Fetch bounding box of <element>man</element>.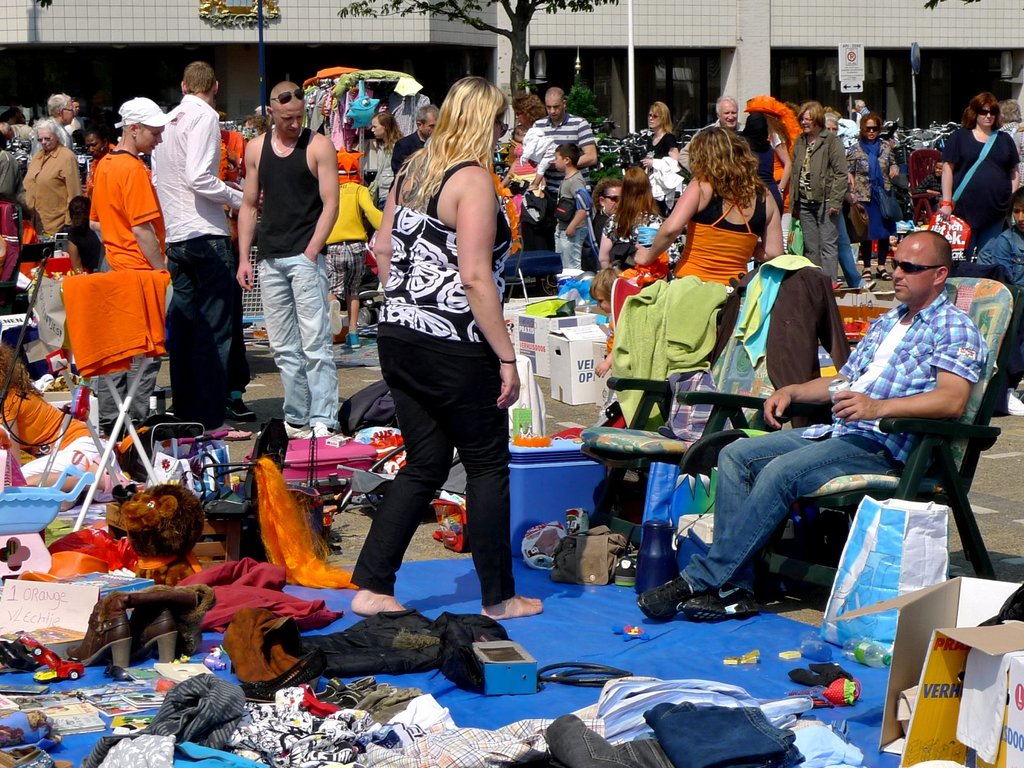
Bbox: detection(822, 111, 870, 300).
